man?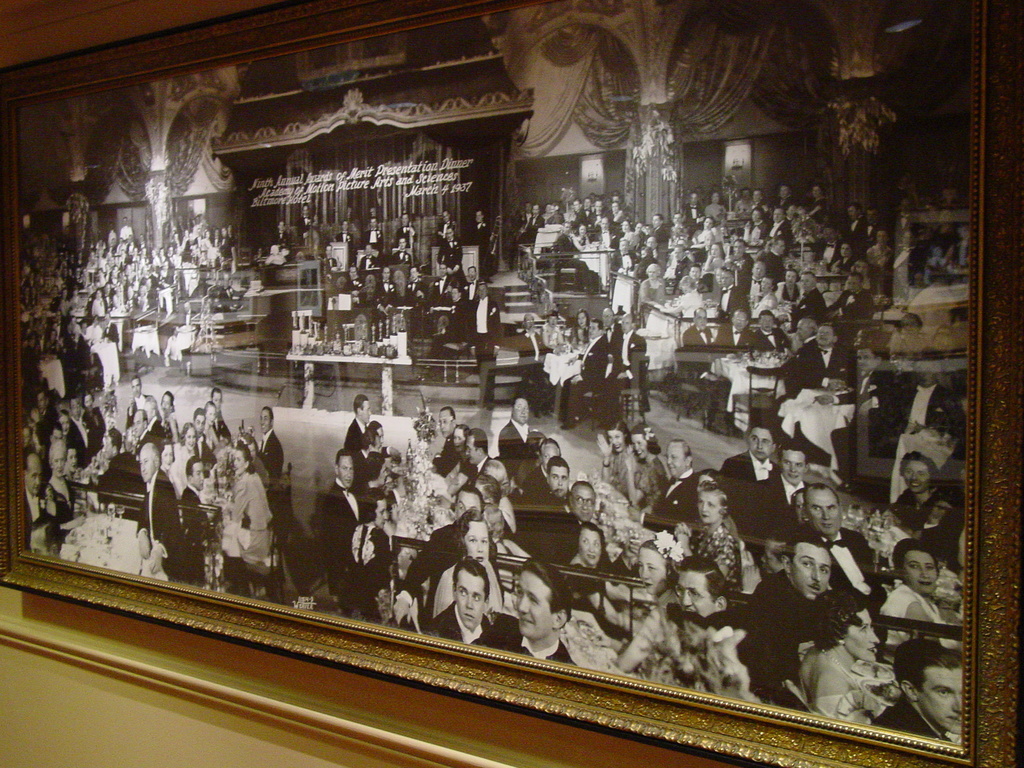
bbox=[883, 232, 925, 294]
